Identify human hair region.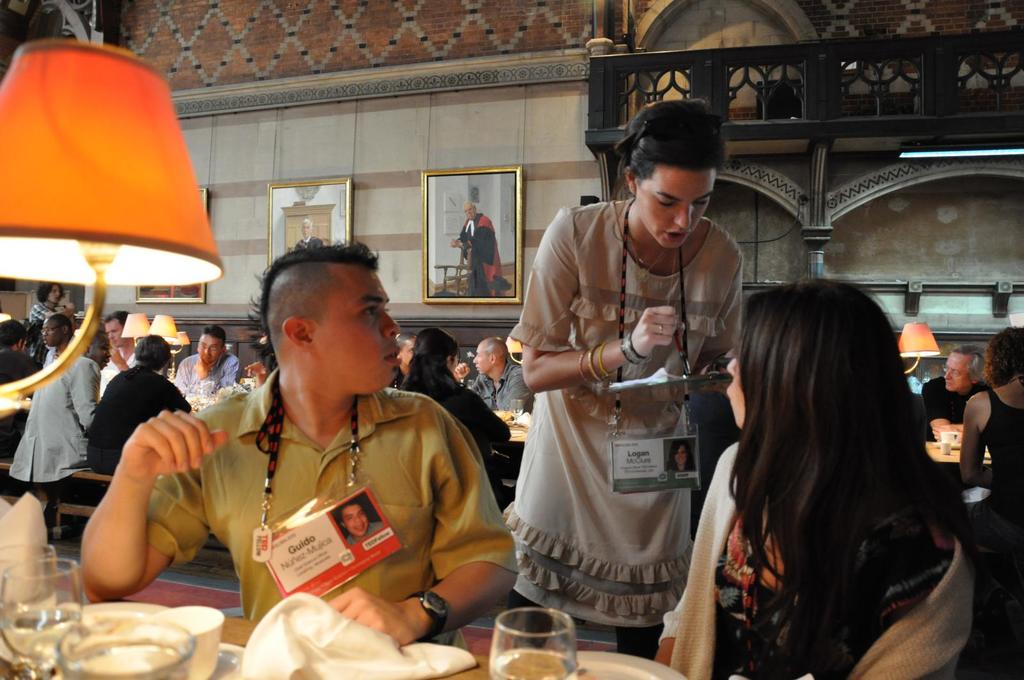
Region: detection(484, 337, 508, 361).
